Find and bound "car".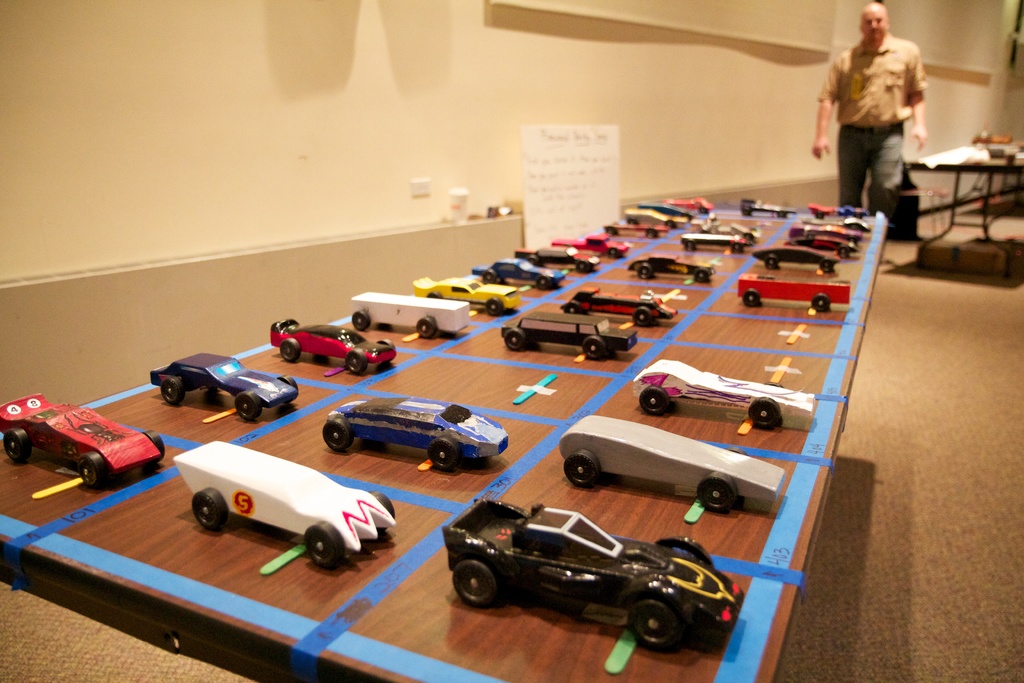
Bound: [x1=319, y1=393, x2=514, y2=476].
